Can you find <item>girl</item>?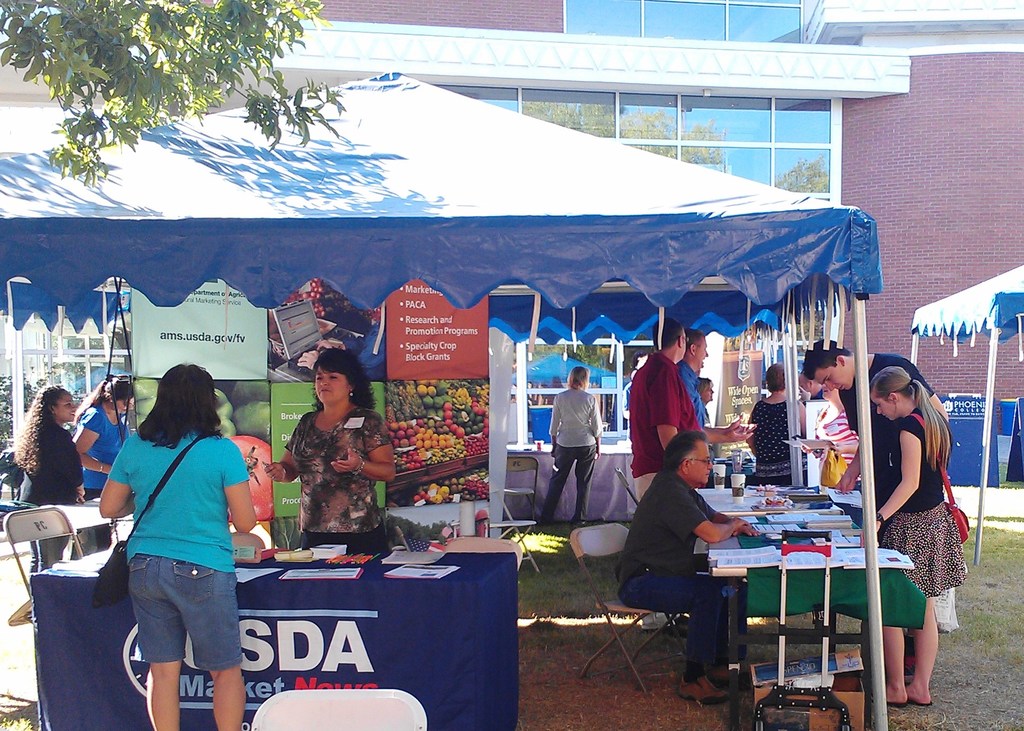
Yes, bounding box: bbox(15, 386, 74, 627).
